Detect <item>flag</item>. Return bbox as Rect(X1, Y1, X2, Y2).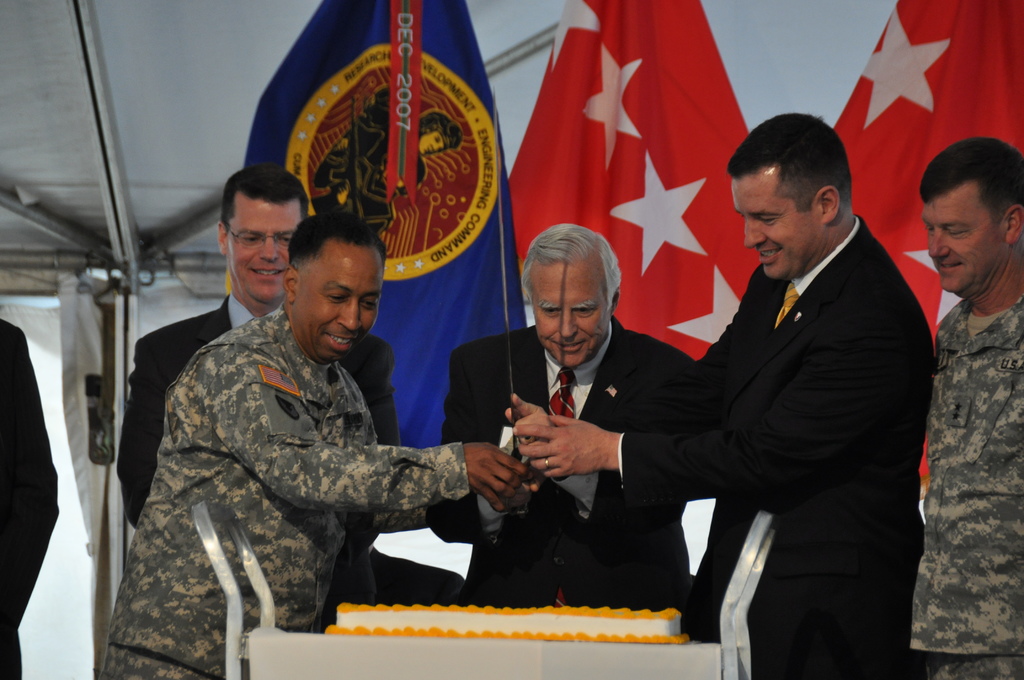
Rect(227, 0, 531, 445).
